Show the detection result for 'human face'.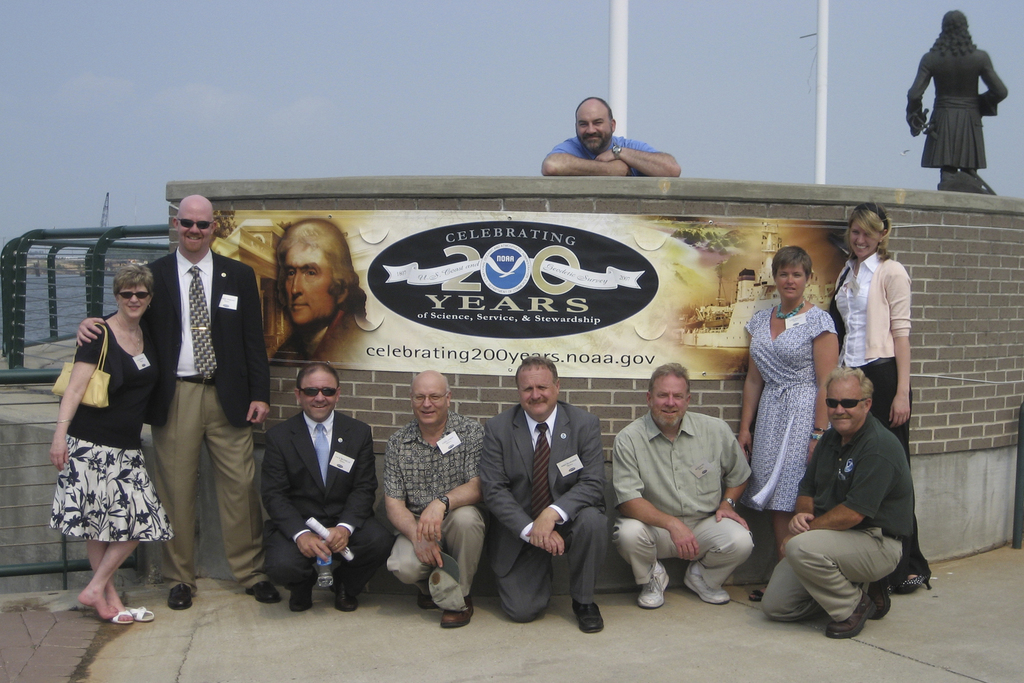
rect(576, 101, 611, 150).
